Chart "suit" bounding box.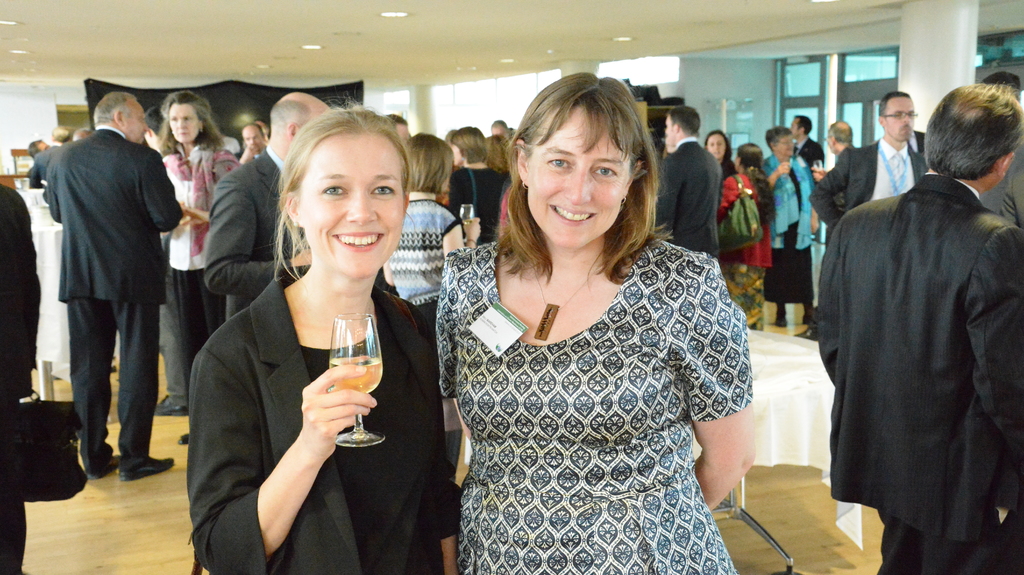
Charted: bbox=(980, 133, 1023, 237).
